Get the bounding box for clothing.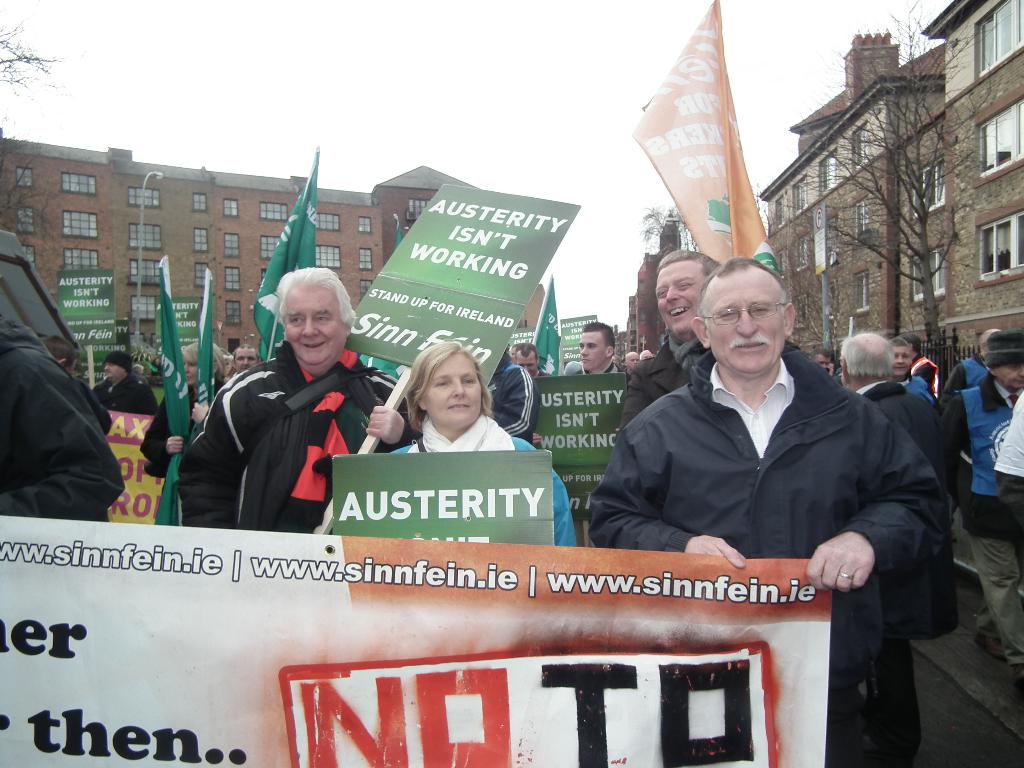
BBox(584, 346, 949, 749).
